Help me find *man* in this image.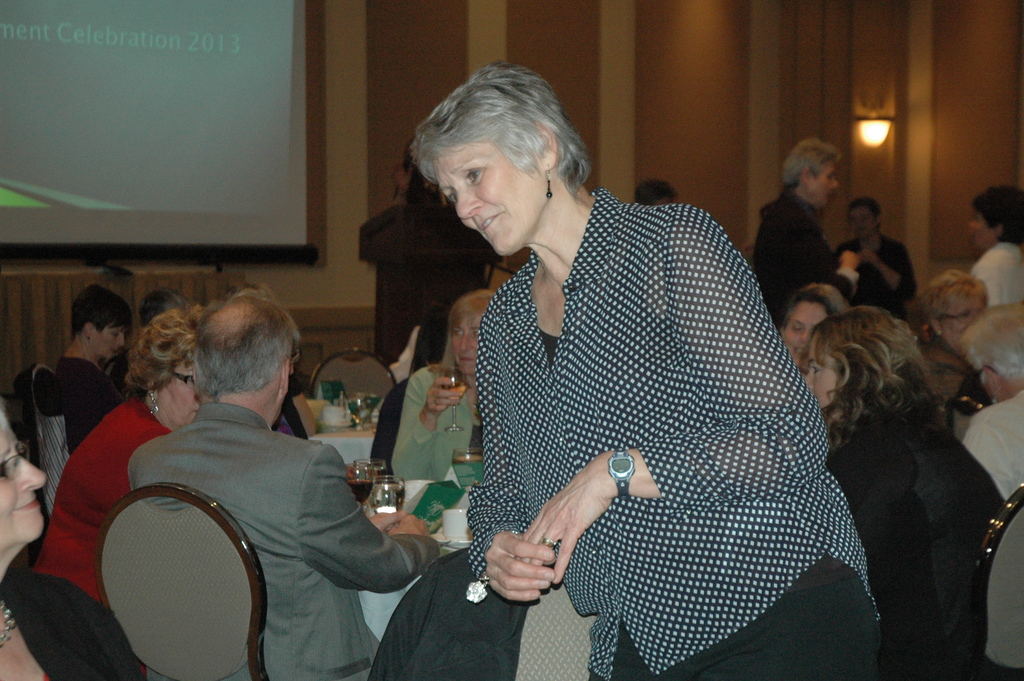
Found it: bbox(956, 300, 1023, 680).
